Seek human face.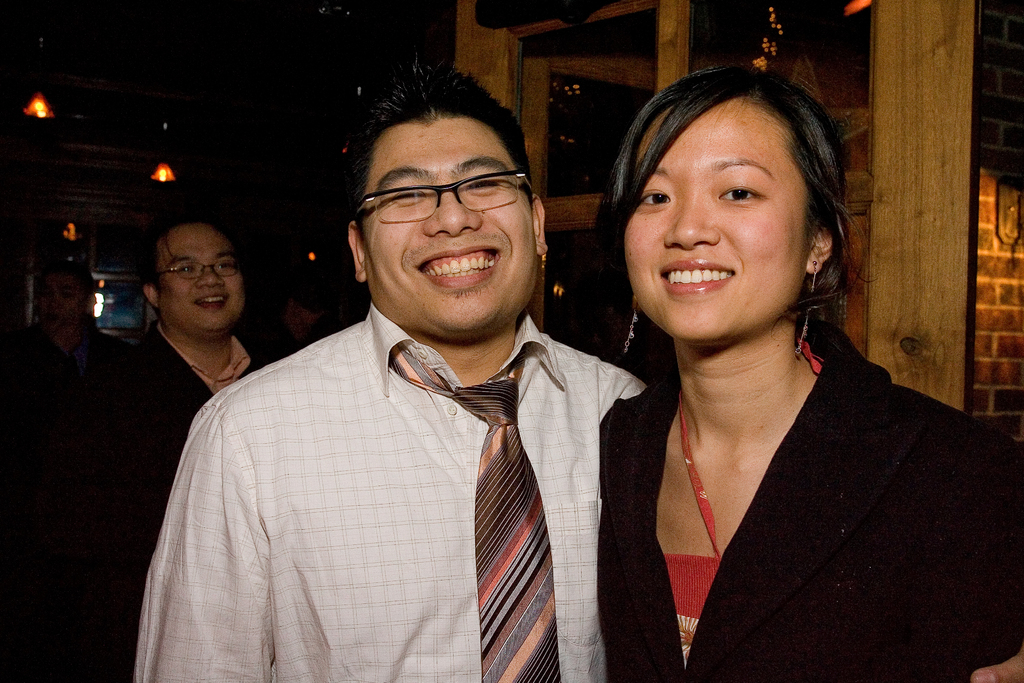
detection(159, 226, 243, 334).
